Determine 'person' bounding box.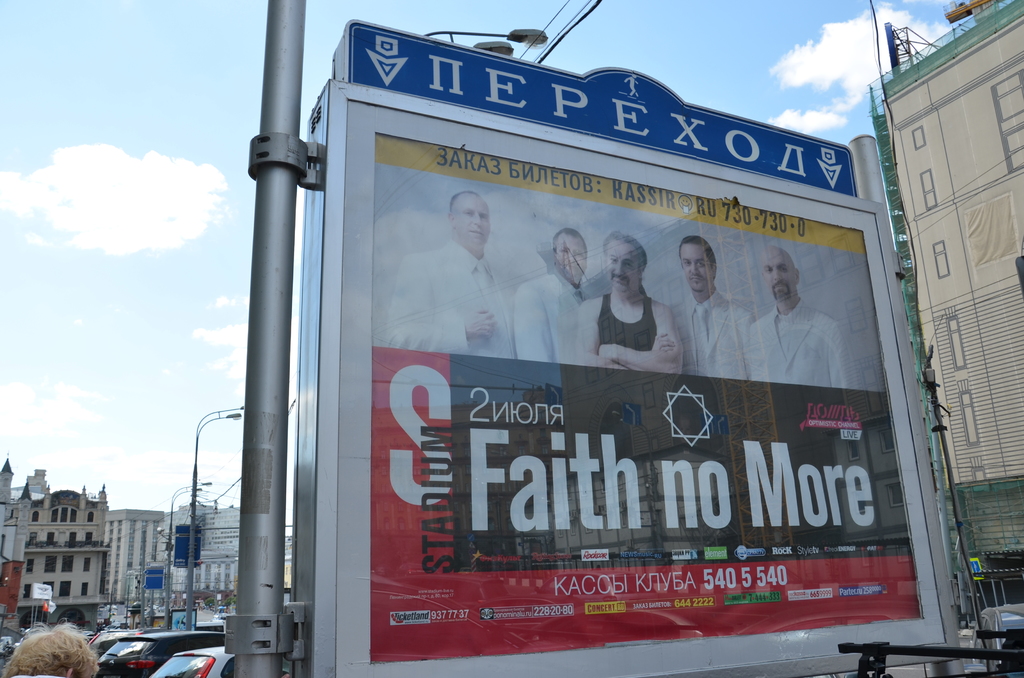
Determined: bbox=(512, 225, 601, 359).
